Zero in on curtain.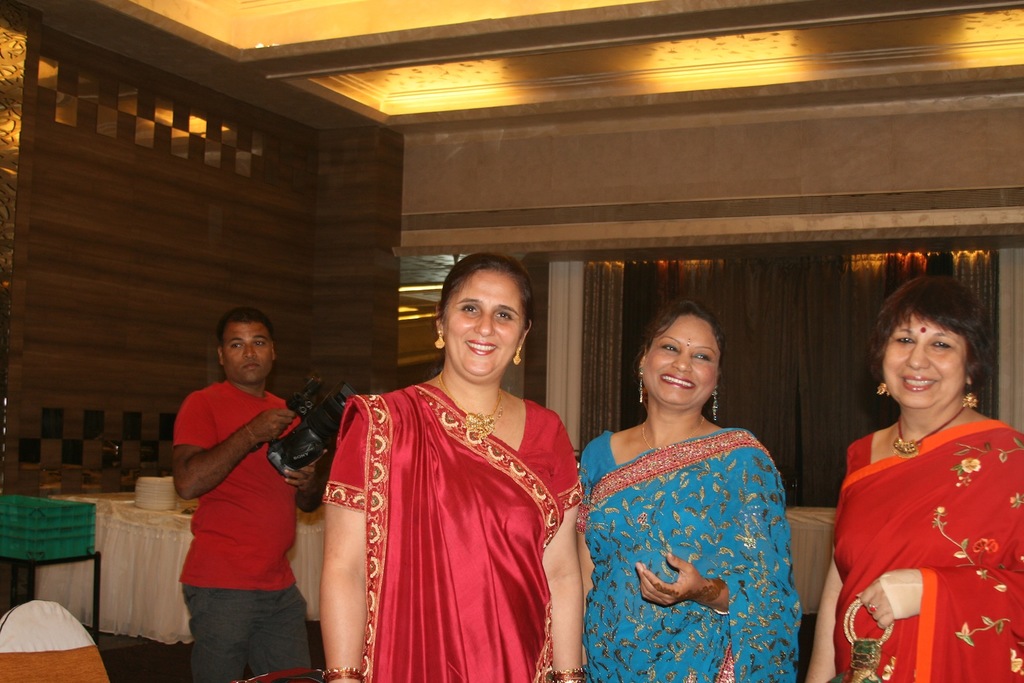
Zeroed in: crop(540, 261, 583, 465).
